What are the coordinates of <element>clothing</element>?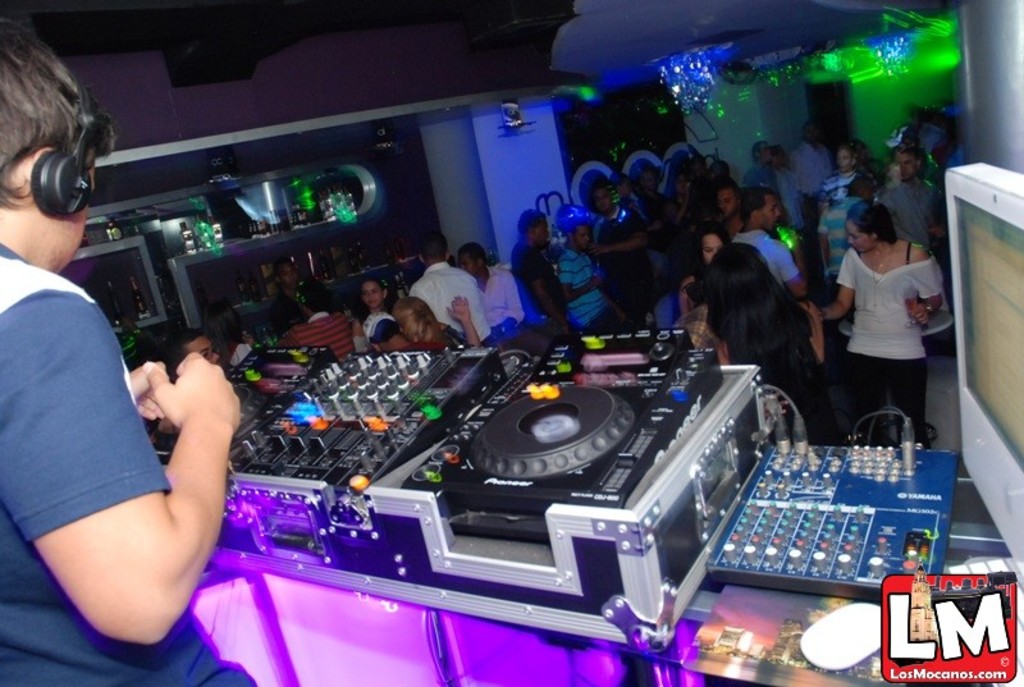
[left=553, top=243, right=608, bottom=335].
